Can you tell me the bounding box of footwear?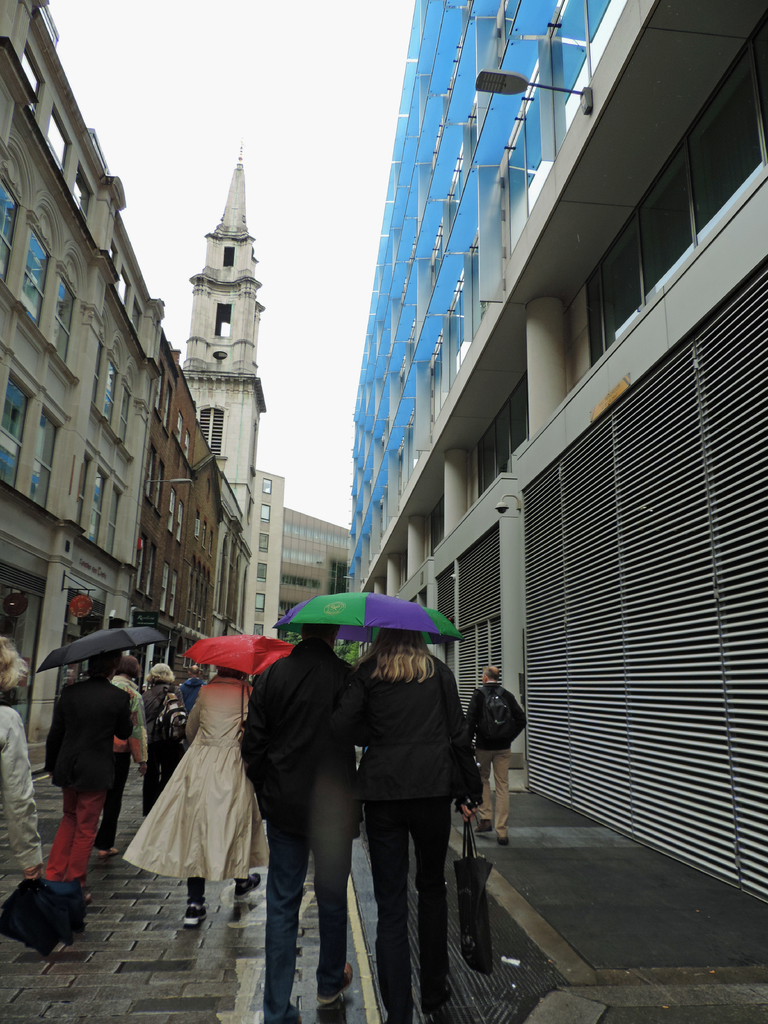
bbox(321, 964, 357, 1006).
